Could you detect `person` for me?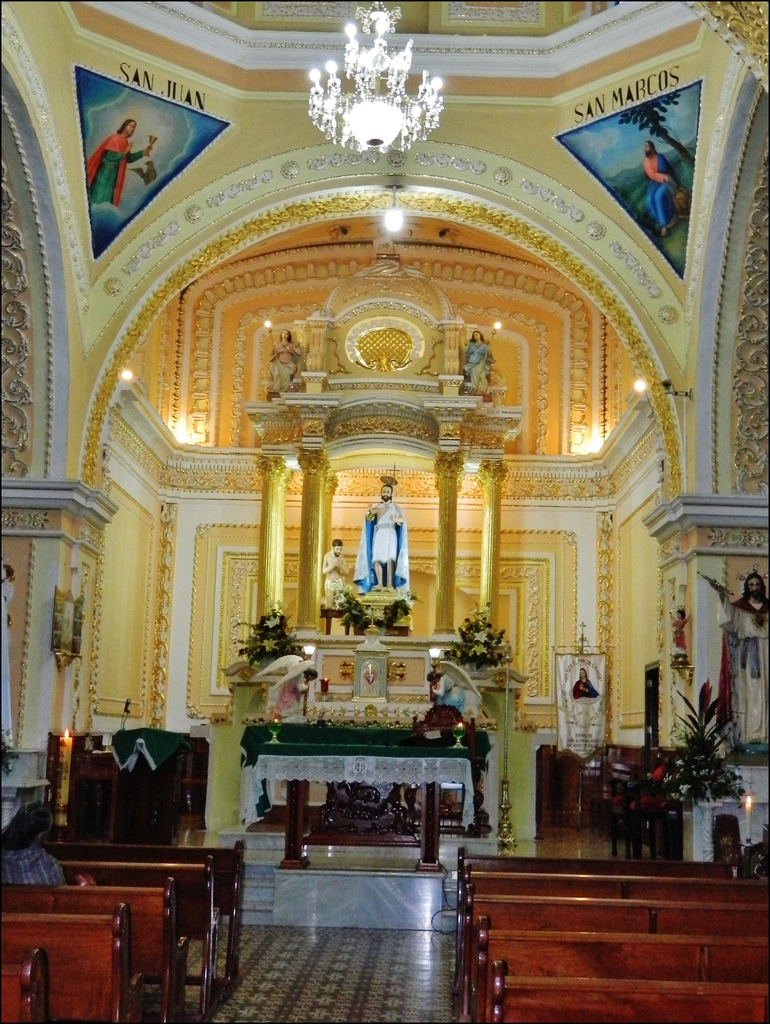
Detection result: [368,486,413,591].
